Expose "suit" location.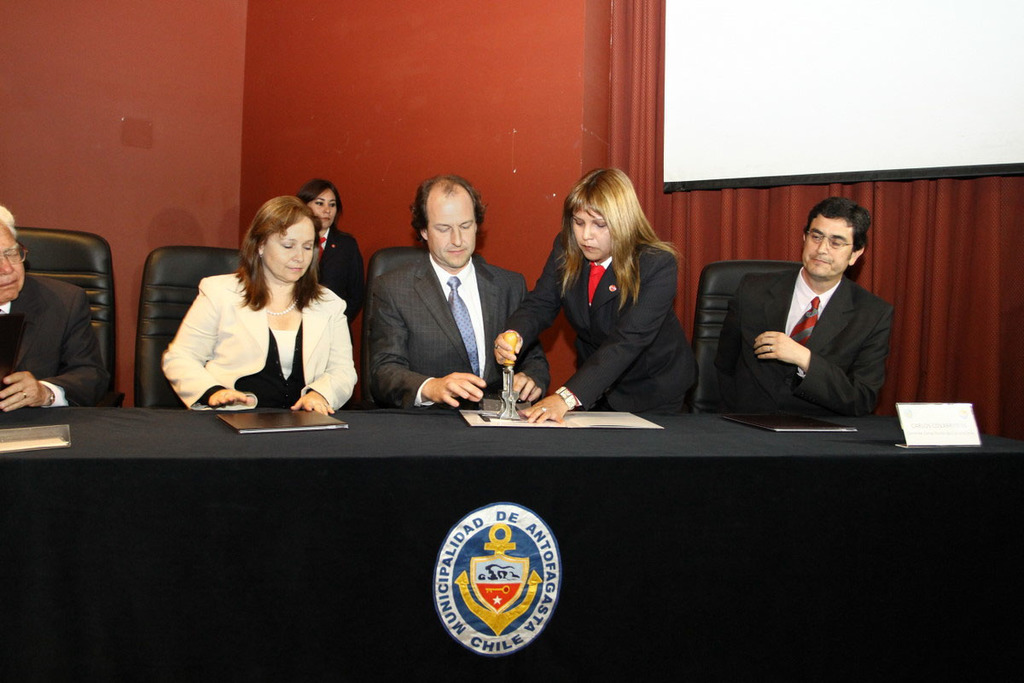
Exposed at Rect(367, 249, 550, 414).
